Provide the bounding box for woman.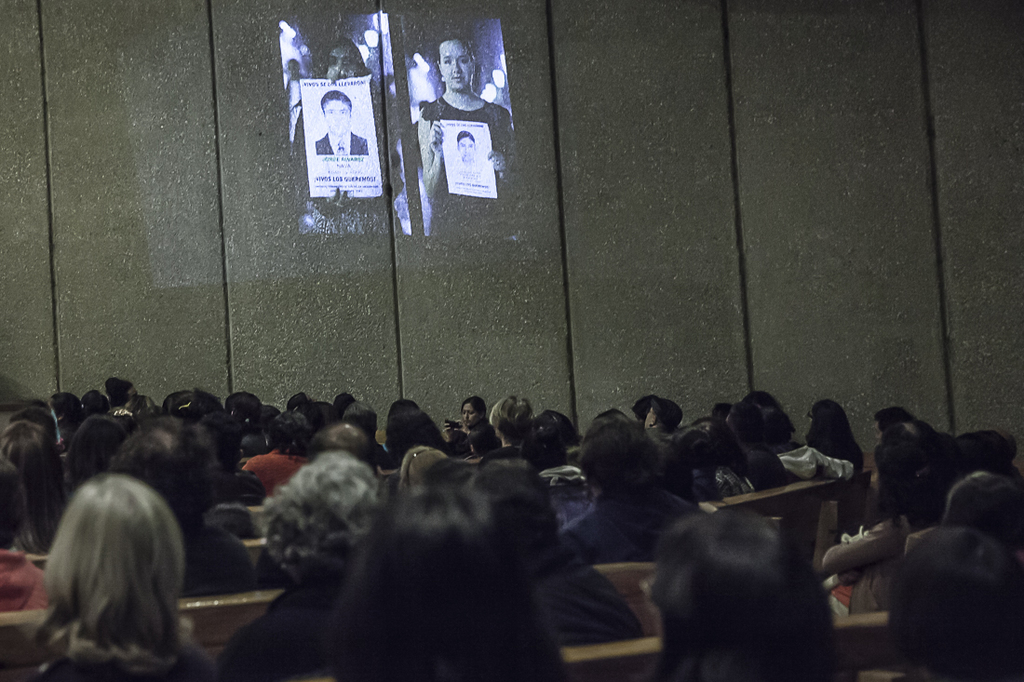
422 33 519 238.
